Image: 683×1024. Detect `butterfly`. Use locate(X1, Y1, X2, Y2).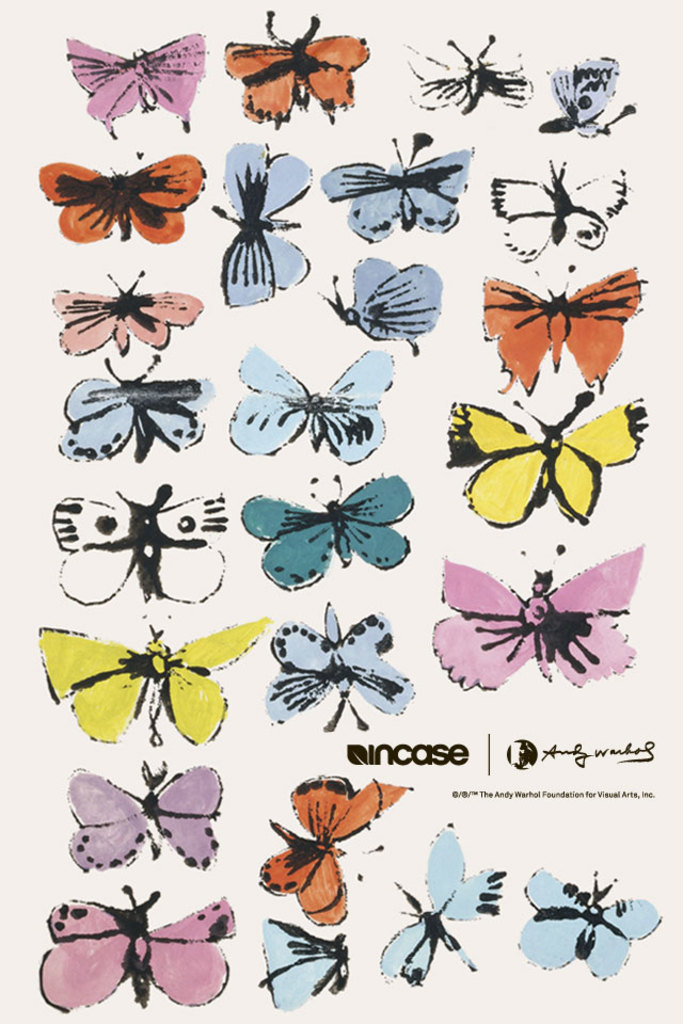
locate(483, 155, 630, 267).
